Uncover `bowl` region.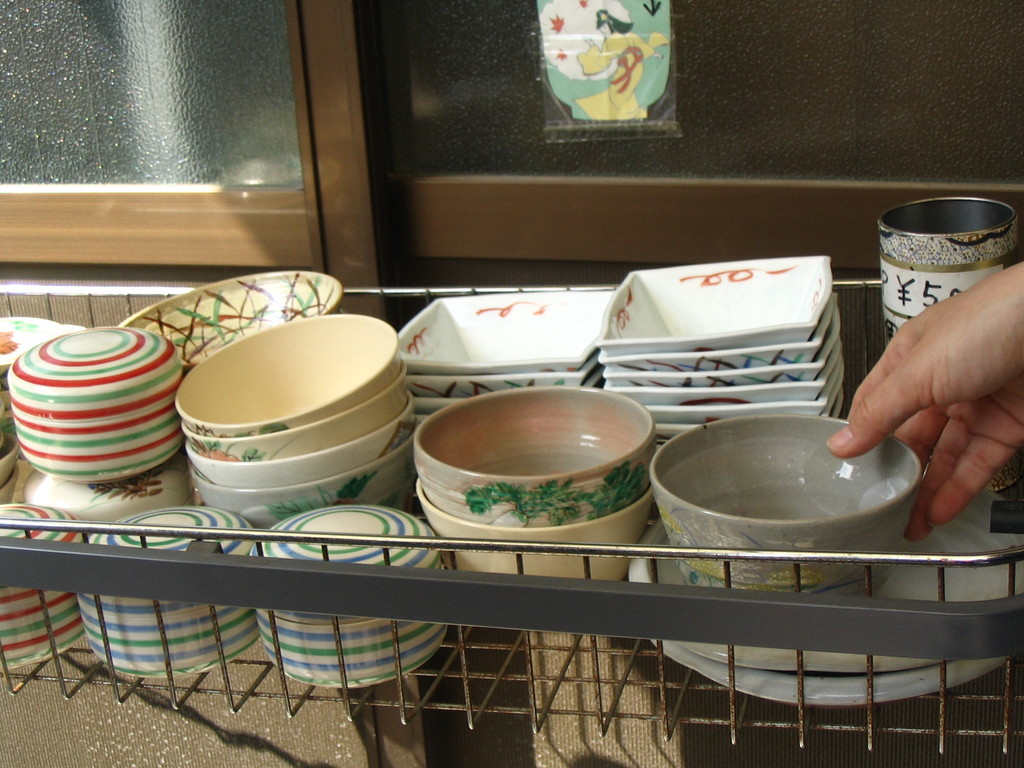
Uncovered: detection(419, 484, 655, 583).
